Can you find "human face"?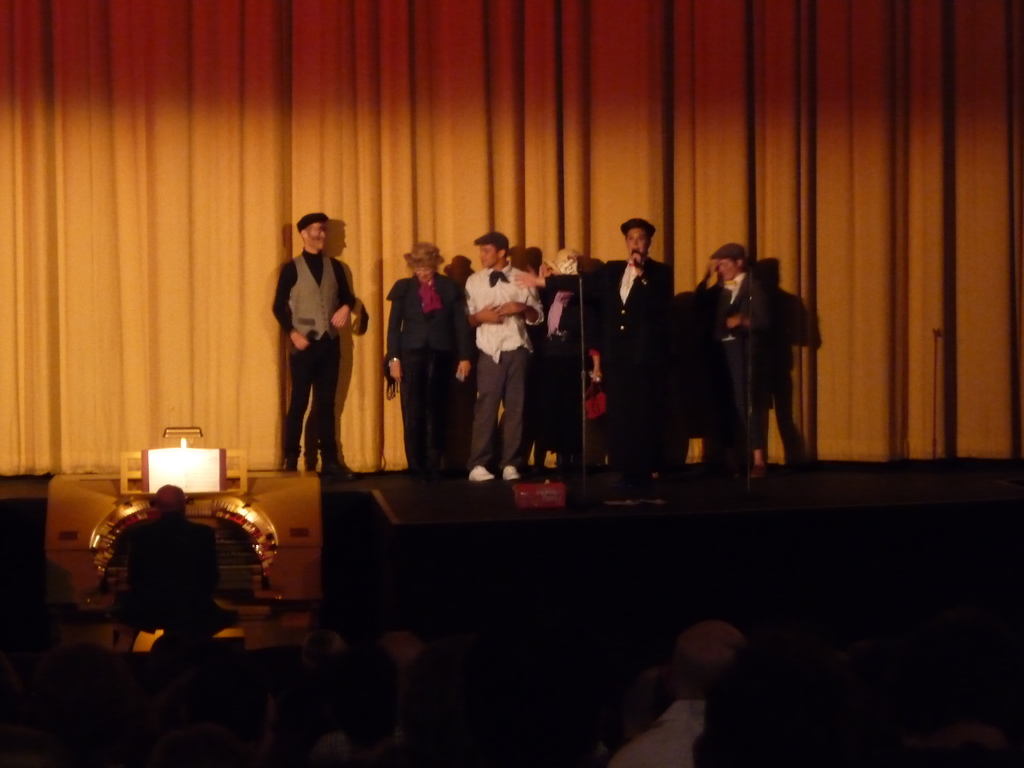
Yes, bounding box: <region>712, 257, 742, 282</region>.
